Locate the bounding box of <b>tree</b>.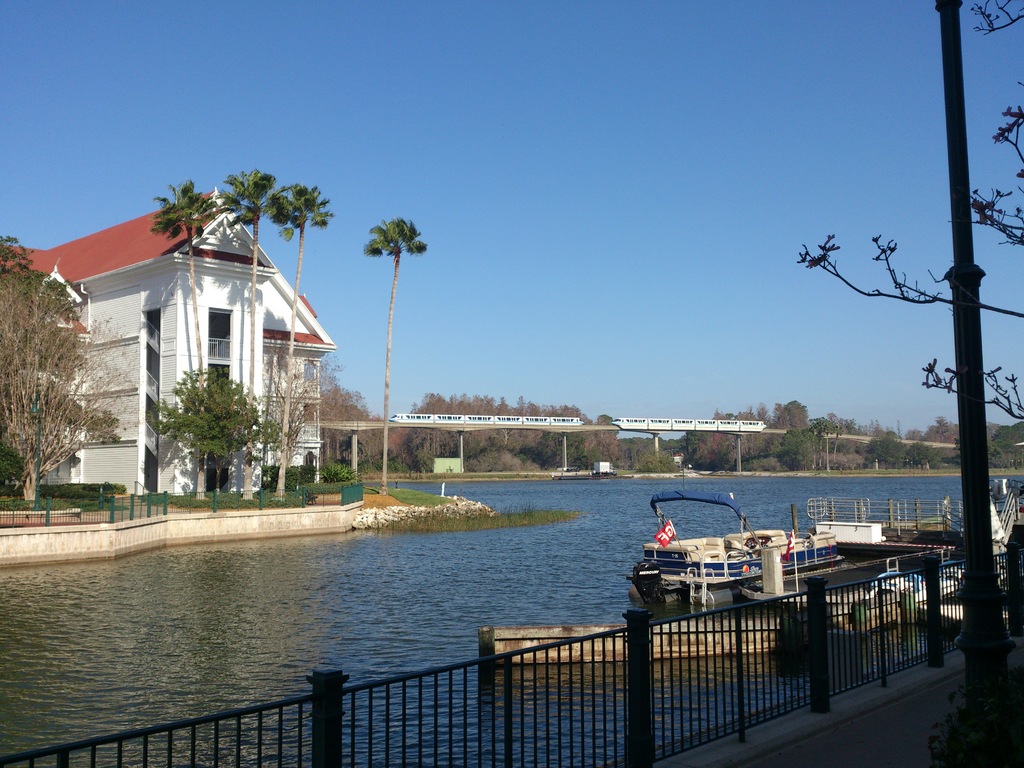
Bounding box: Rect(218, 166, 280, 508).
